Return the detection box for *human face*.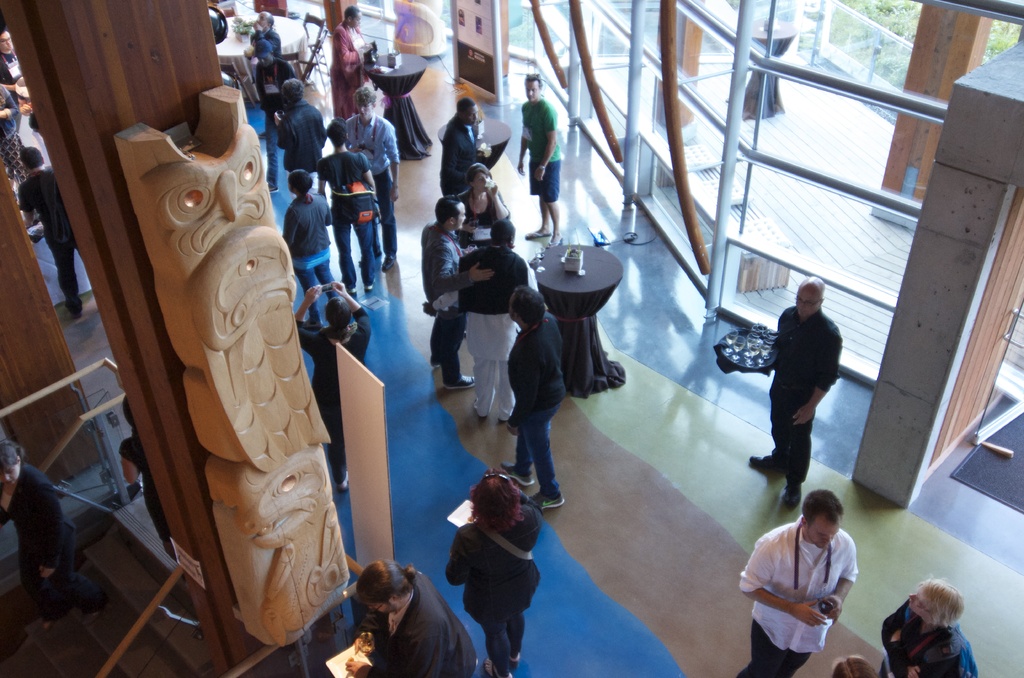
bbox=(248, 11, 264, 29).
